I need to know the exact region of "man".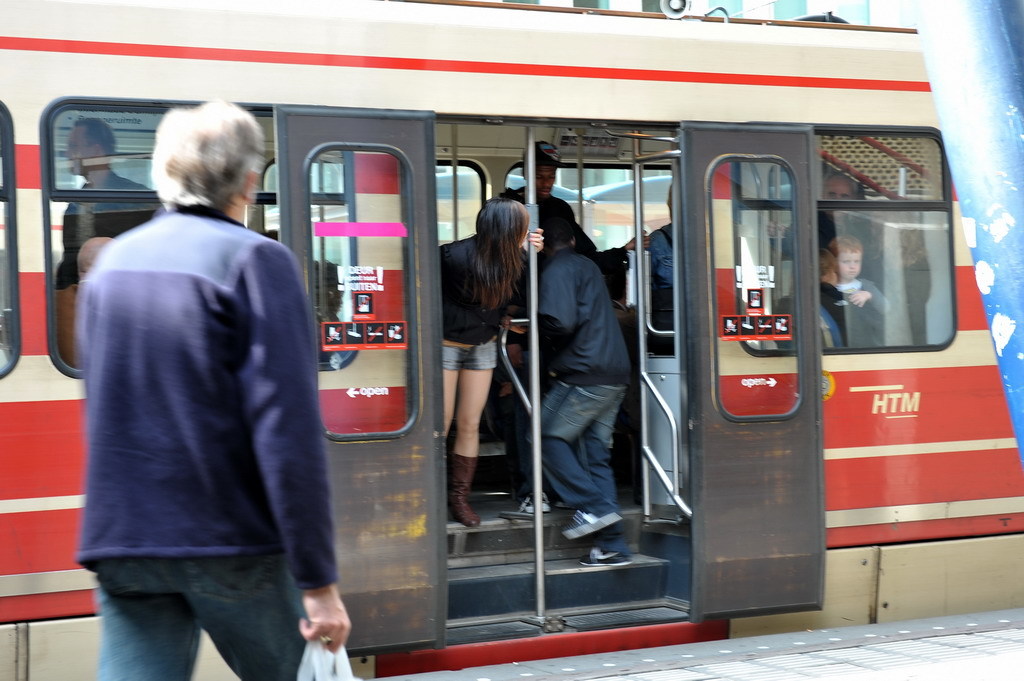
Region: [left=490, top=146, right=602, bottom=277].
